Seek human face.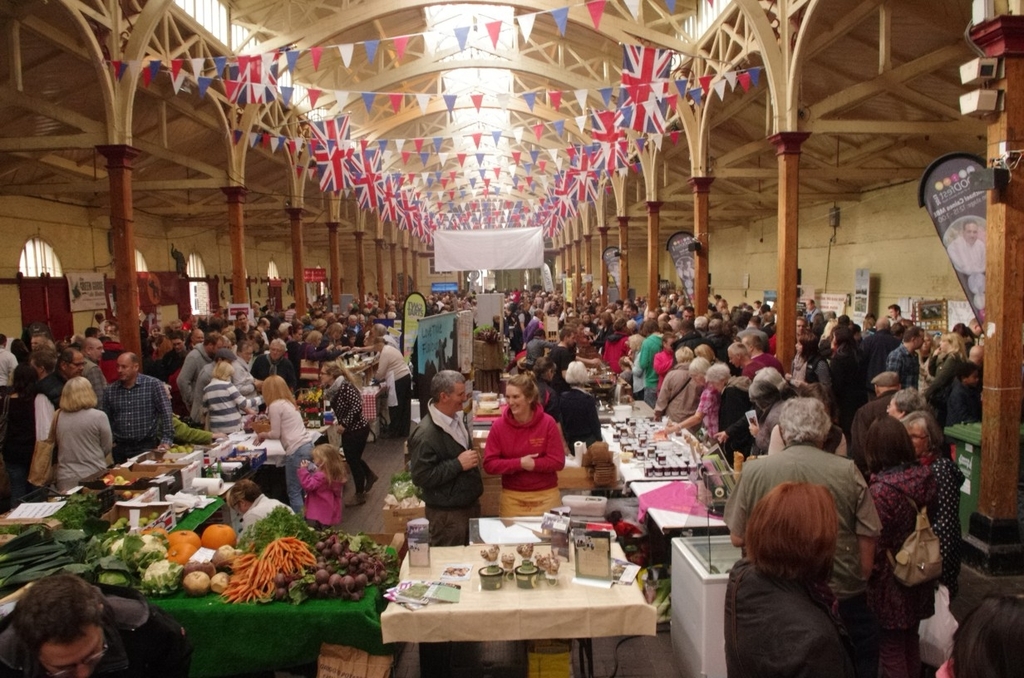
x1=449 y1=379 x2=465 y2=410.
